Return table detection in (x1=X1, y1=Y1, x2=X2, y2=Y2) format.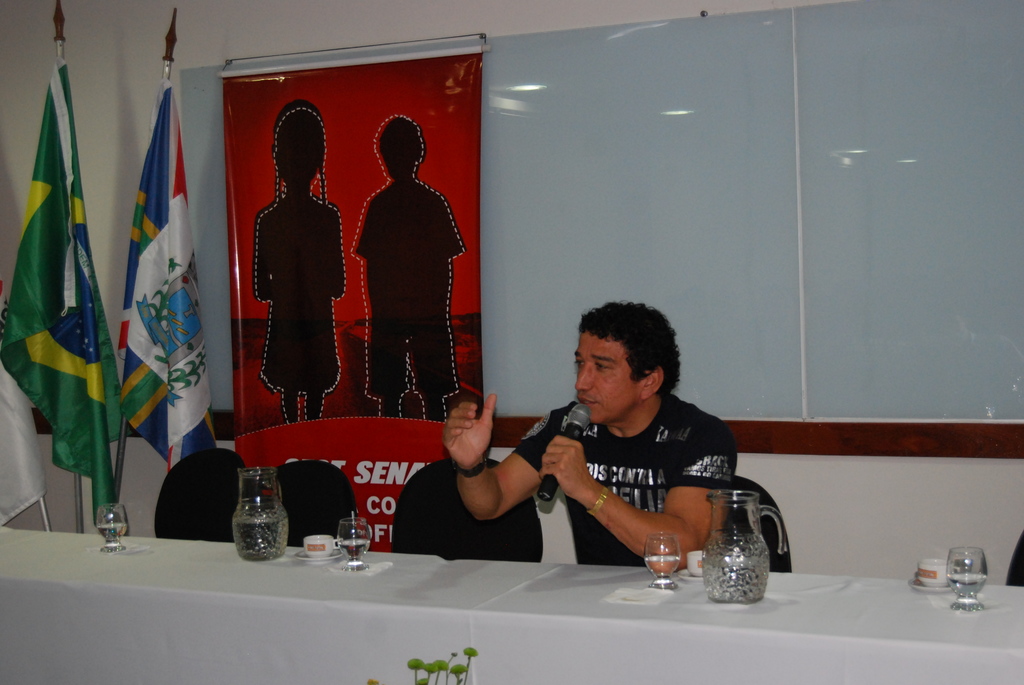
(x1=38, y1=511, x2=949, y2=678).
